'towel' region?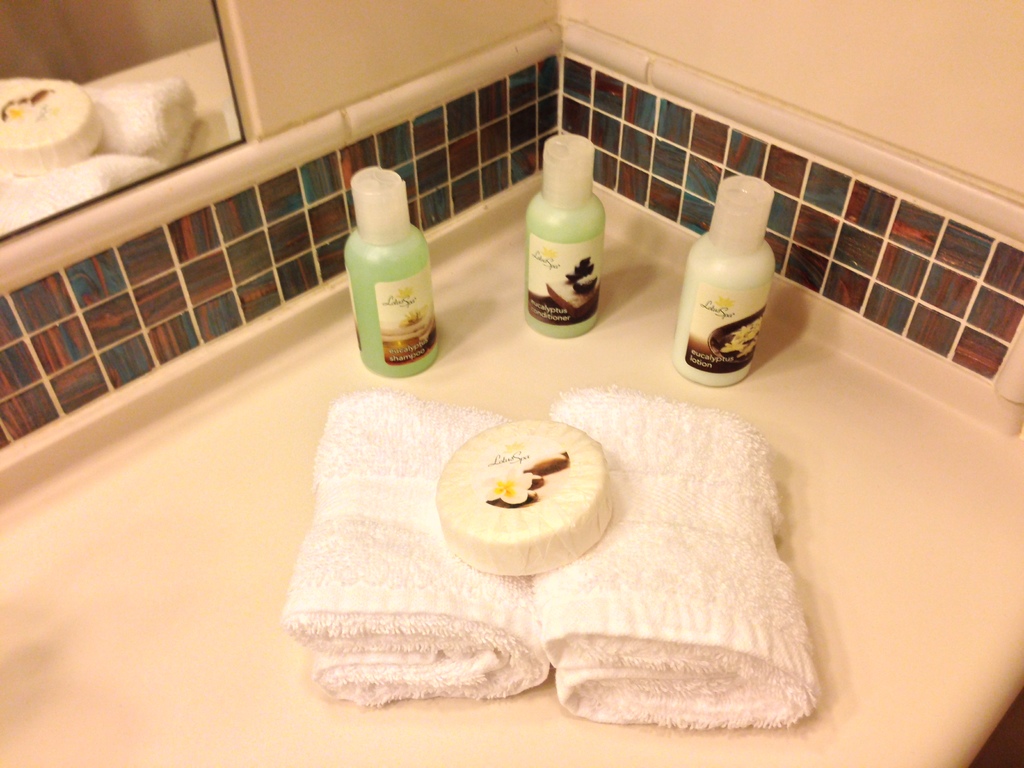
<bbox>282, 388, 554, 707</bbox>
